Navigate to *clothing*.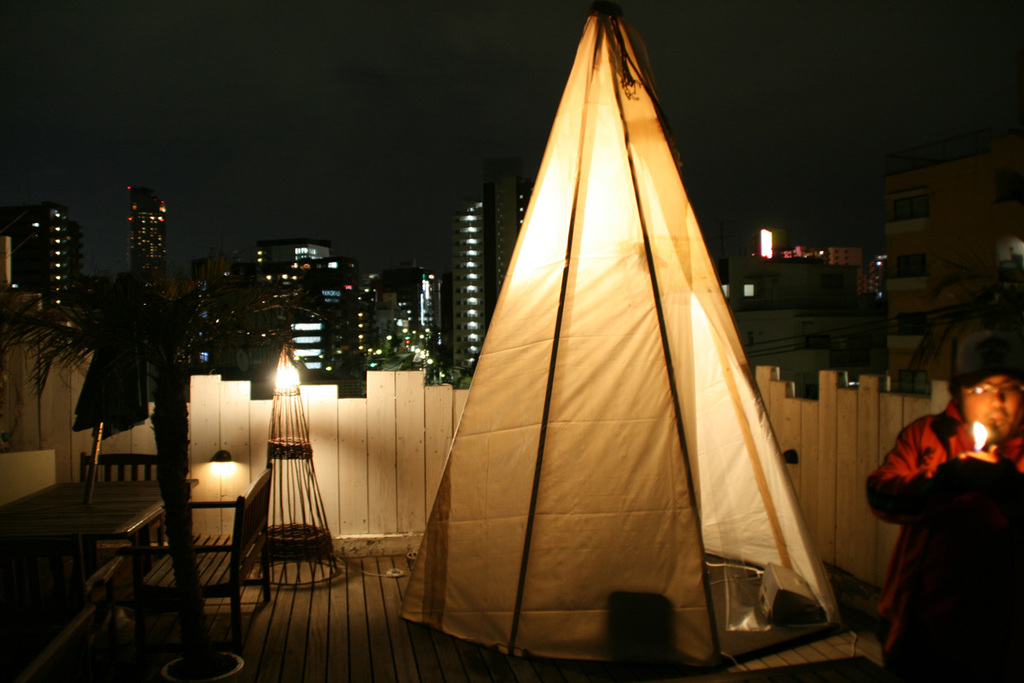
Navigation target: [x1=881, y1=364, x2=1017, y2=632].
